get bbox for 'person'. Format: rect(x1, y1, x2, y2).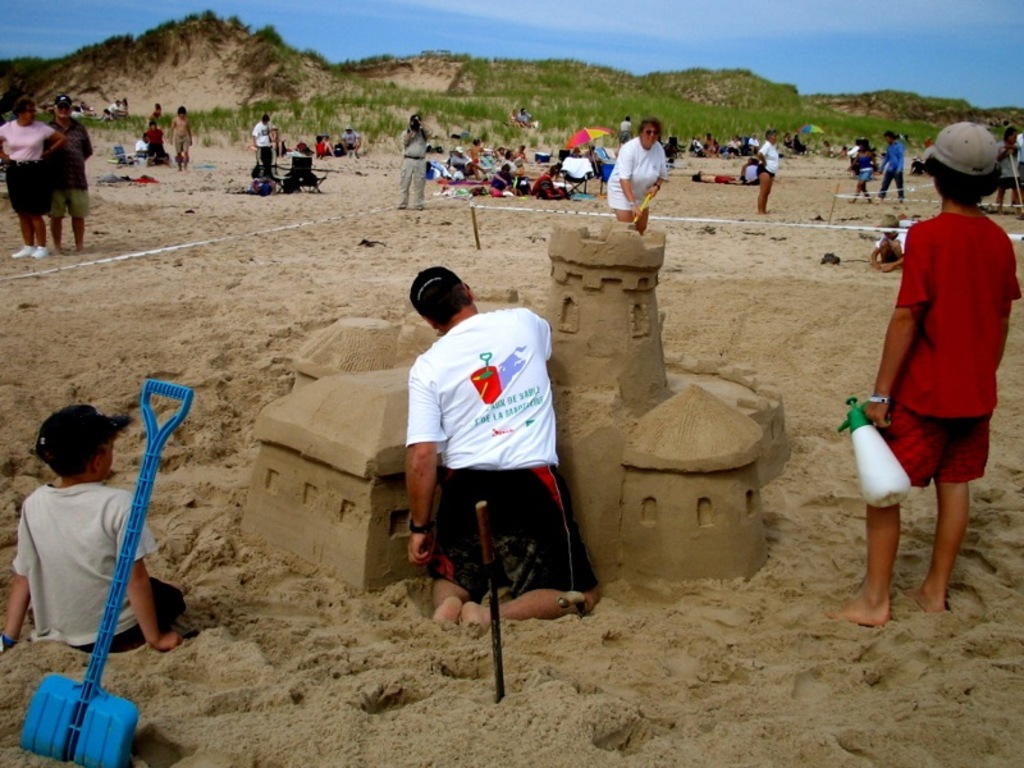
rect(398, 106, 433, 206).
